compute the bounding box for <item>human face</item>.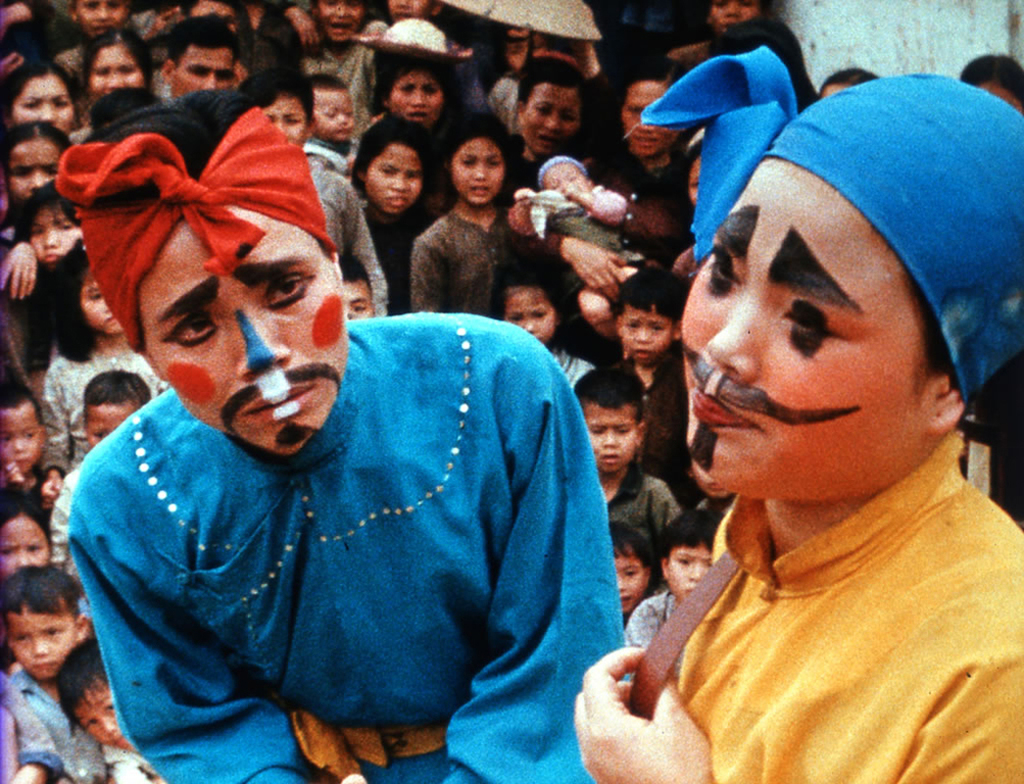
{"left": 981, "top": 80, "right": 1023, "bottom": 117}.
